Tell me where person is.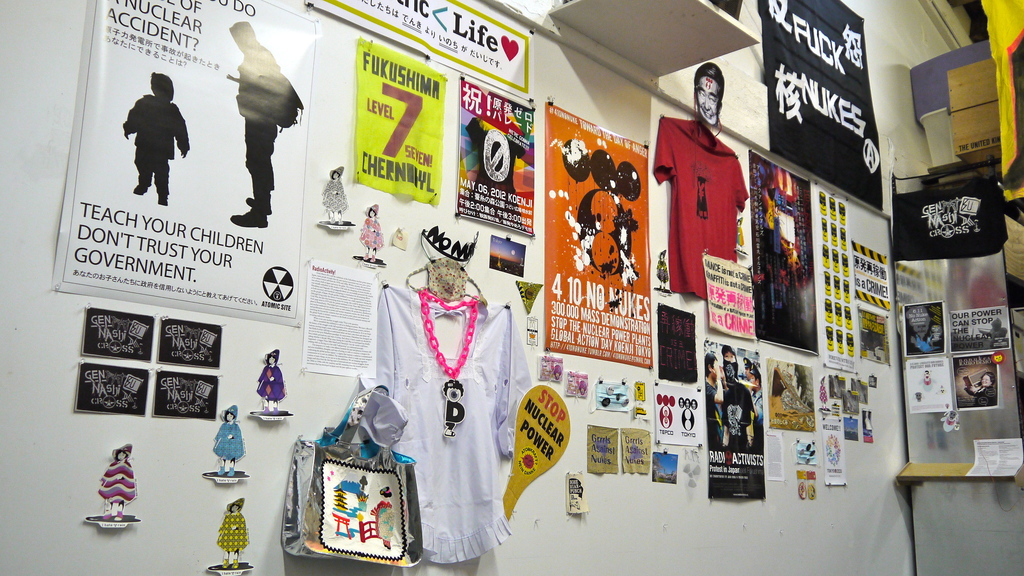
person is at x1=234 y1=20 x2=276 y2=228.
